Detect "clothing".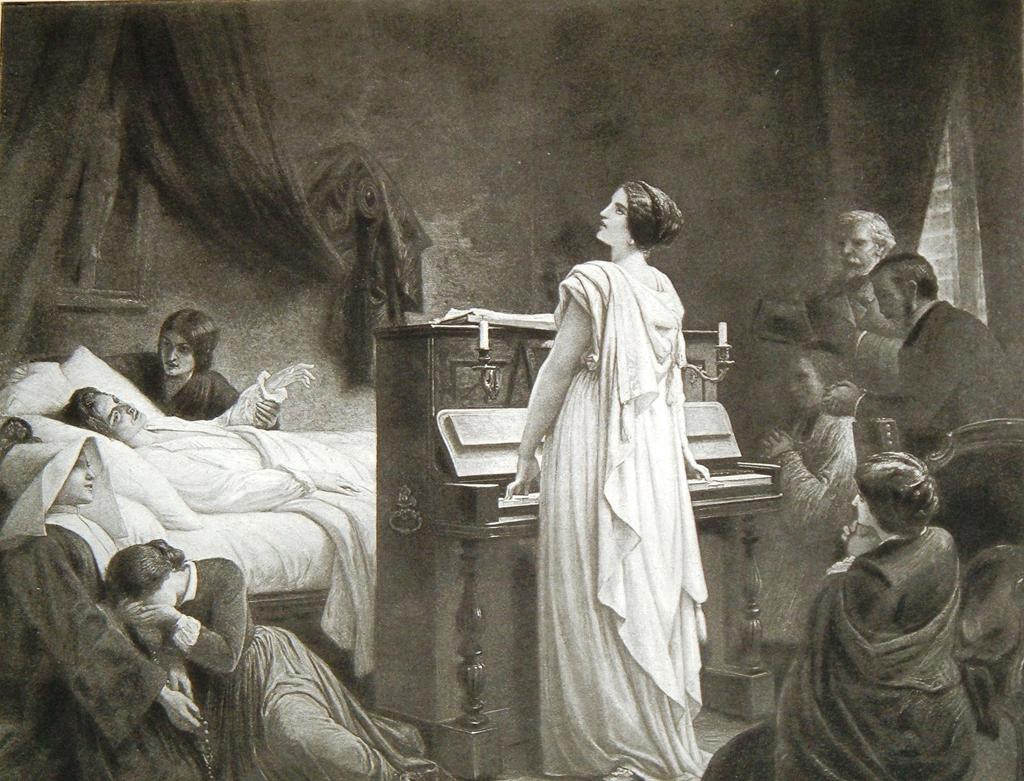
Detected at bbox(189, 558, 436, 770).
